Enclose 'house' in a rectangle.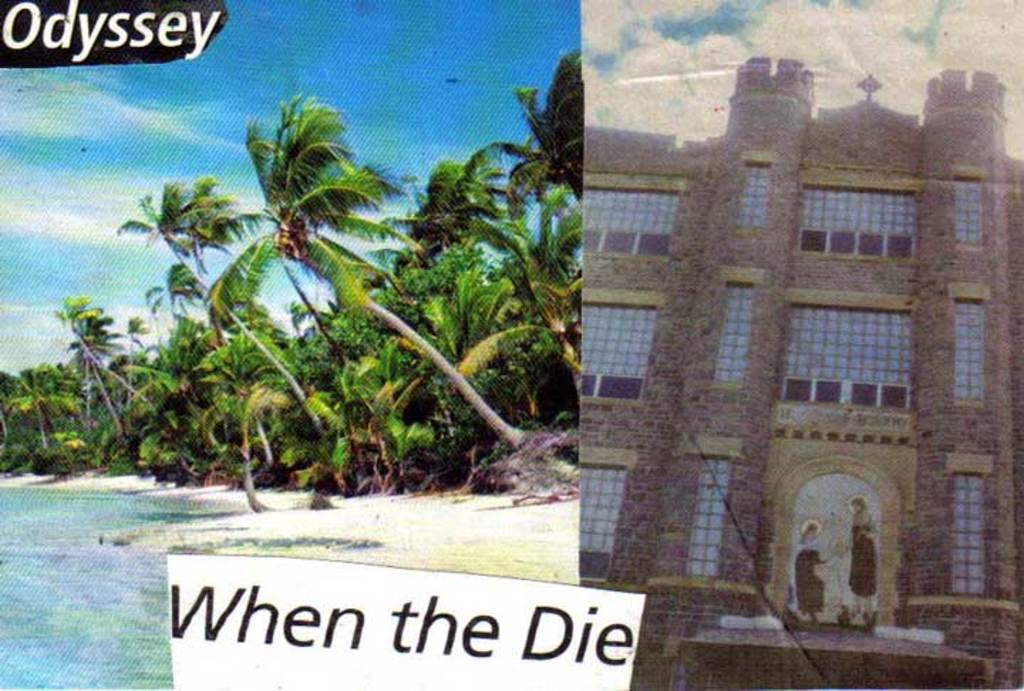
<region>569, 50, 1023, 690</region>.
